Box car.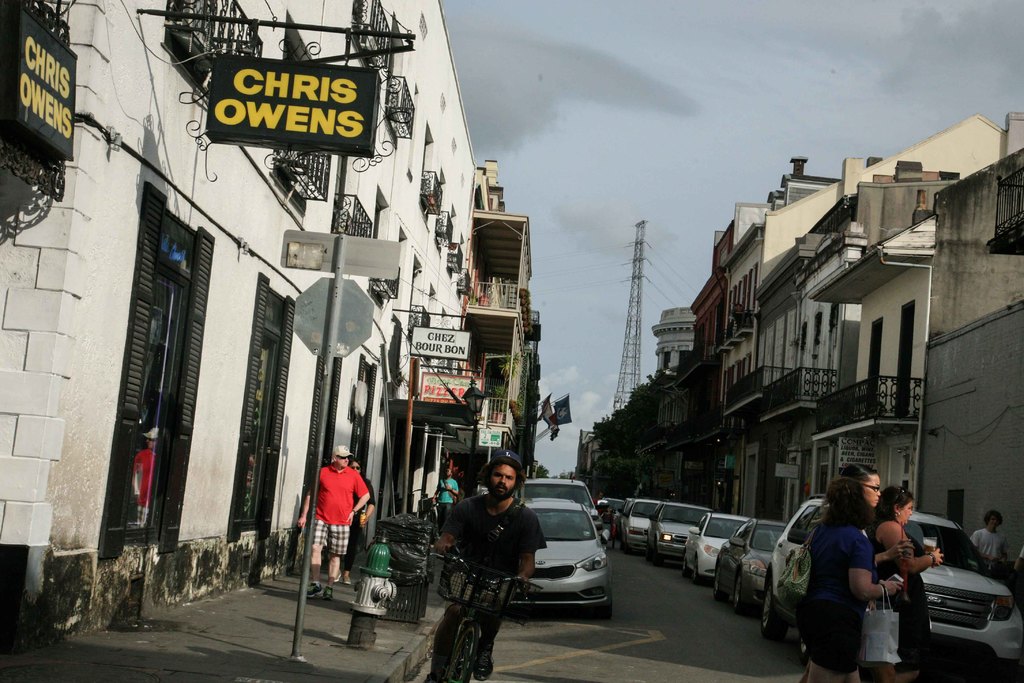
[708, 520, 791, 602].
